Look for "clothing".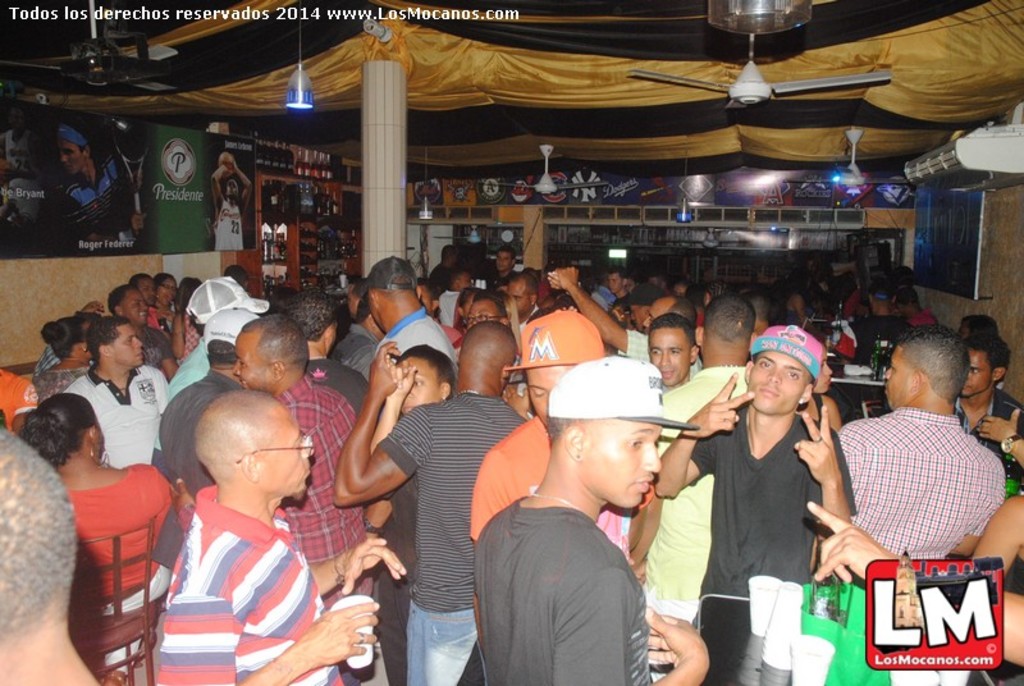
Found: [471,493,652,685].
